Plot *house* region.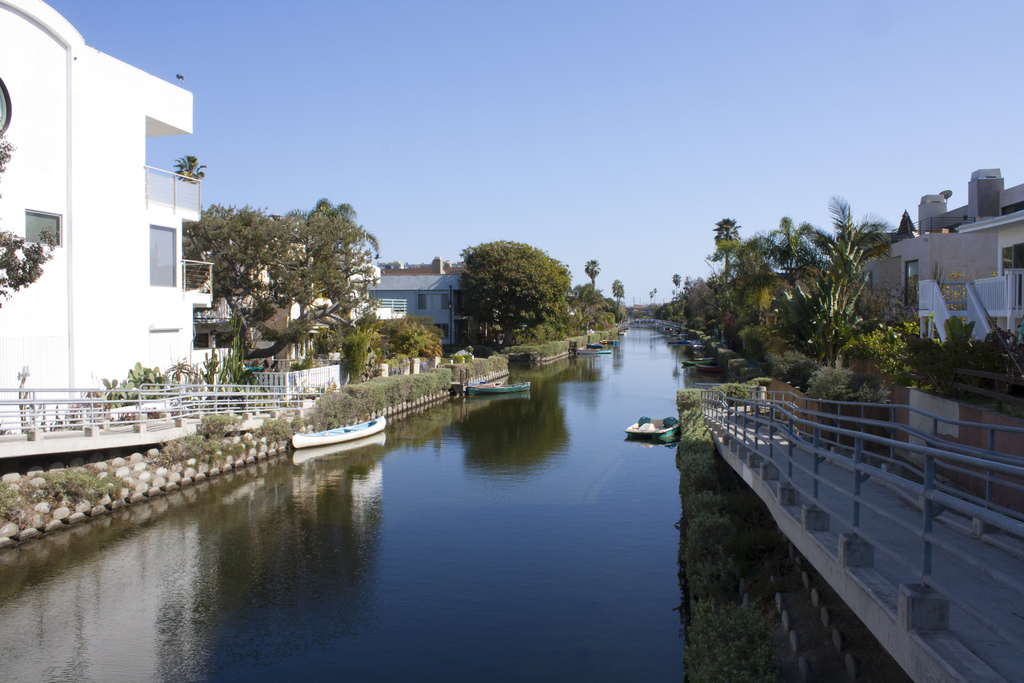
Plotted at x1=856, y1=160, x2=1023, y2=343.
